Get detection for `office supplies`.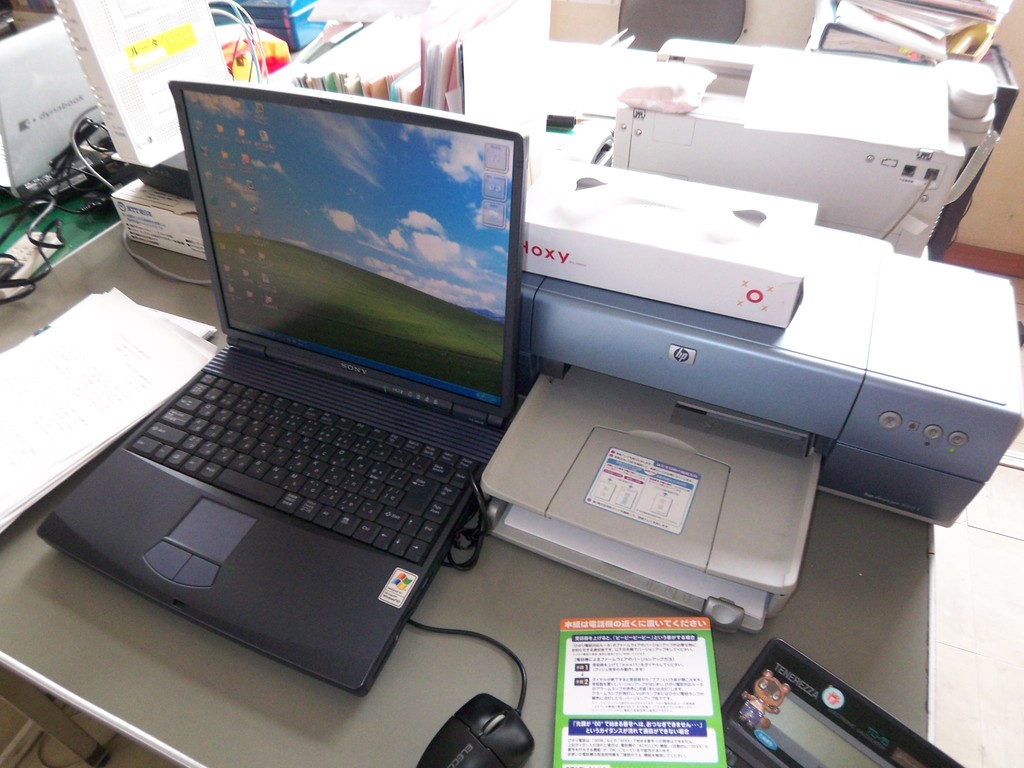
Detection: box=[0, 20, 97, 203].
